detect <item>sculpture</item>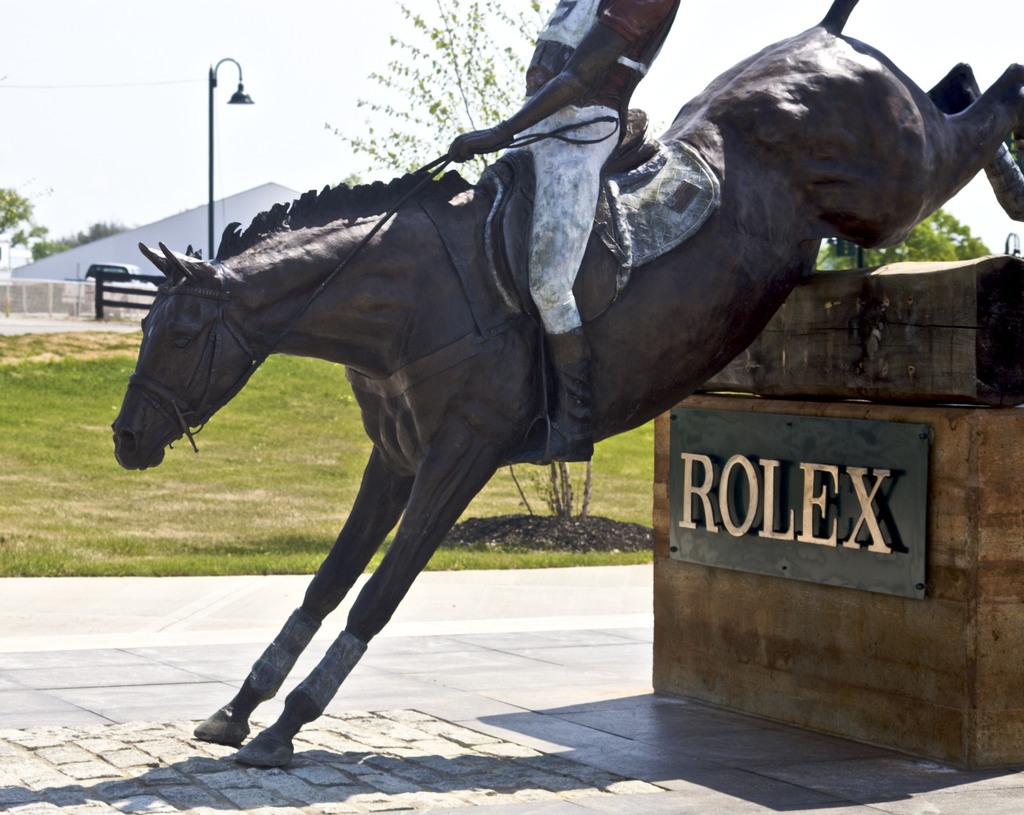
108,0,1023,771
